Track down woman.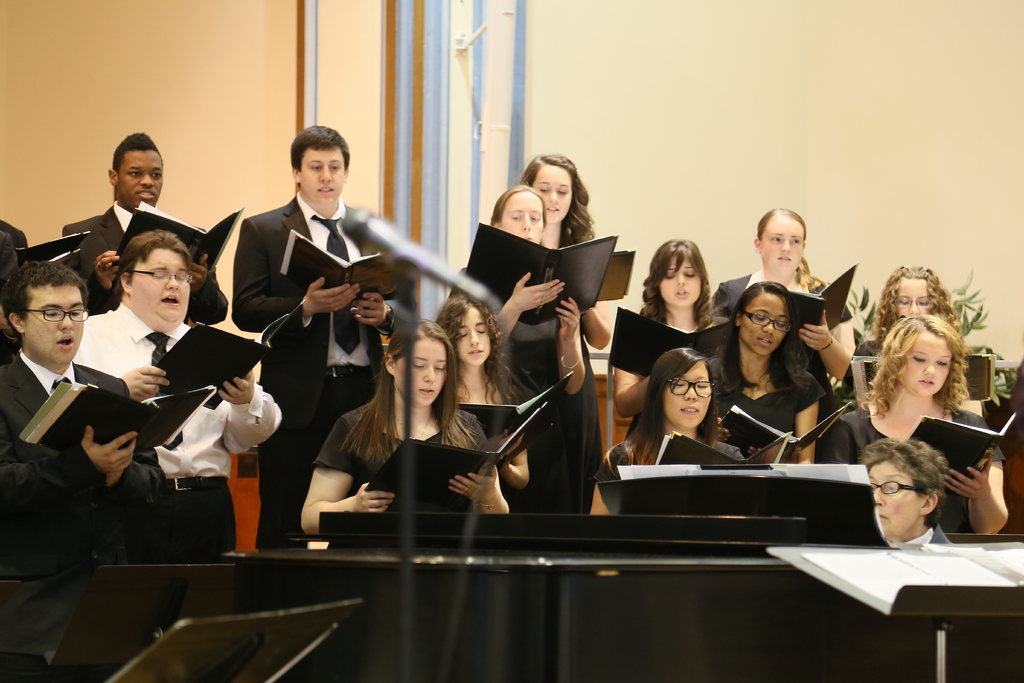
Tracked to bbox=[516, 149, 614, 513].
